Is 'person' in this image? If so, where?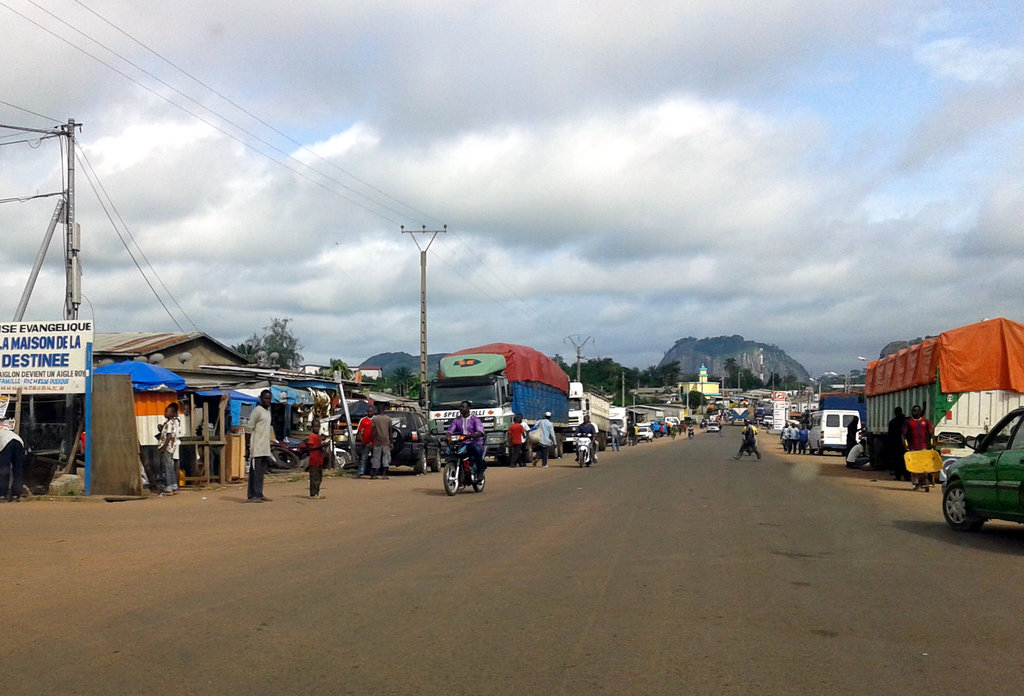
Yes, at (845, 436, 871, 468).
